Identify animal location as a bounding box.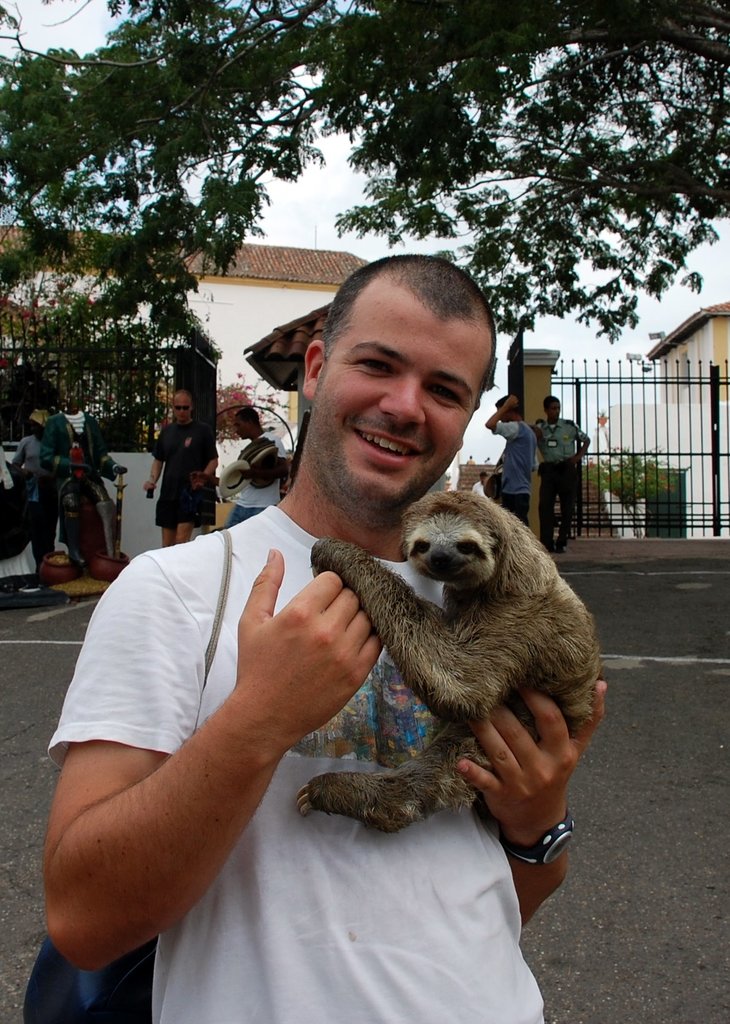
detection(287, 483, 597, 861).
